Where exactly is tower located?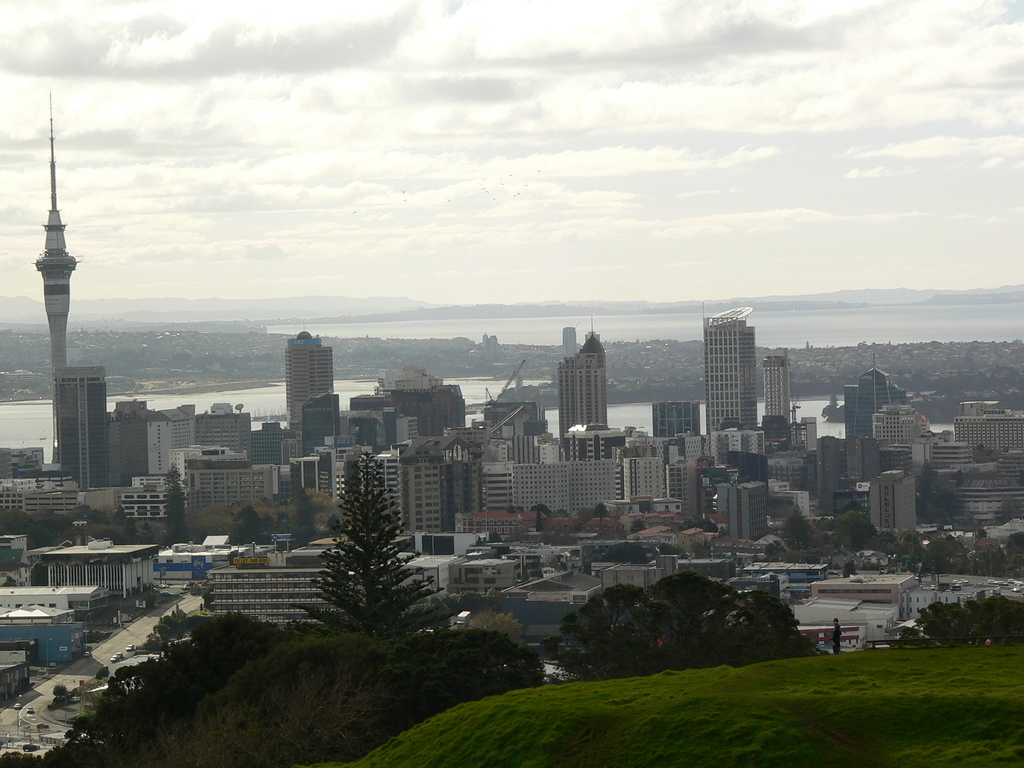
Its bounding box is [x1=283, y1=321, x2=337, y2=456].
